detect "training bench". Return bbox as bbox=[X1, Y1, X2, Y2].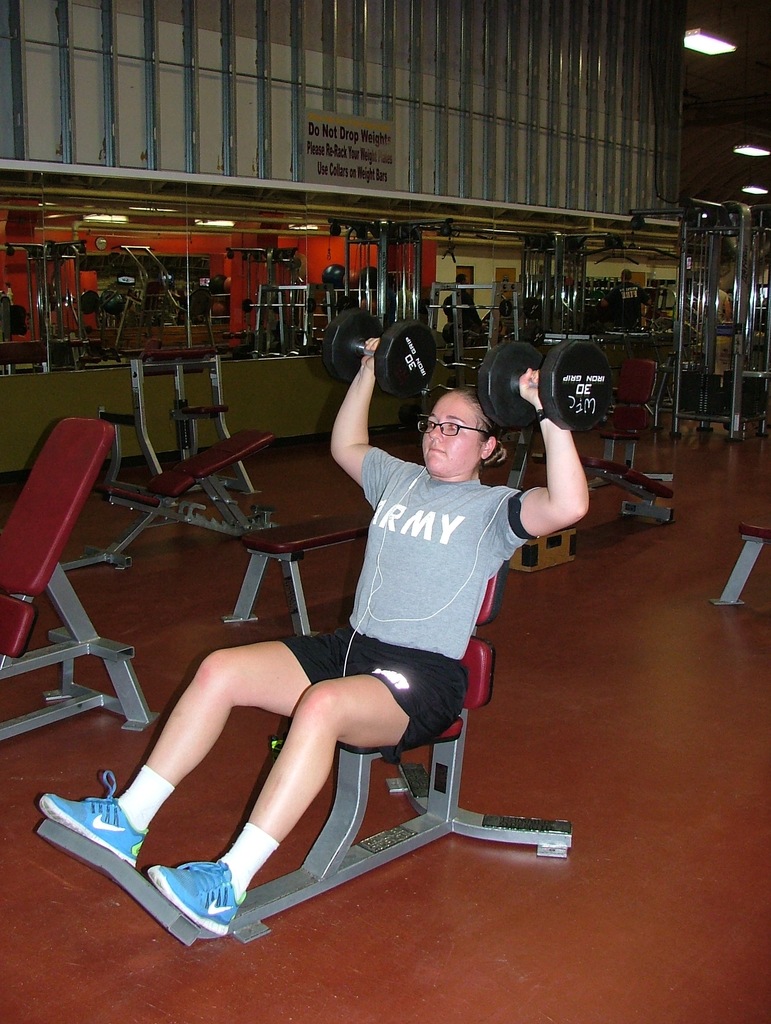
bbox=[0, 417, 147, 737].
